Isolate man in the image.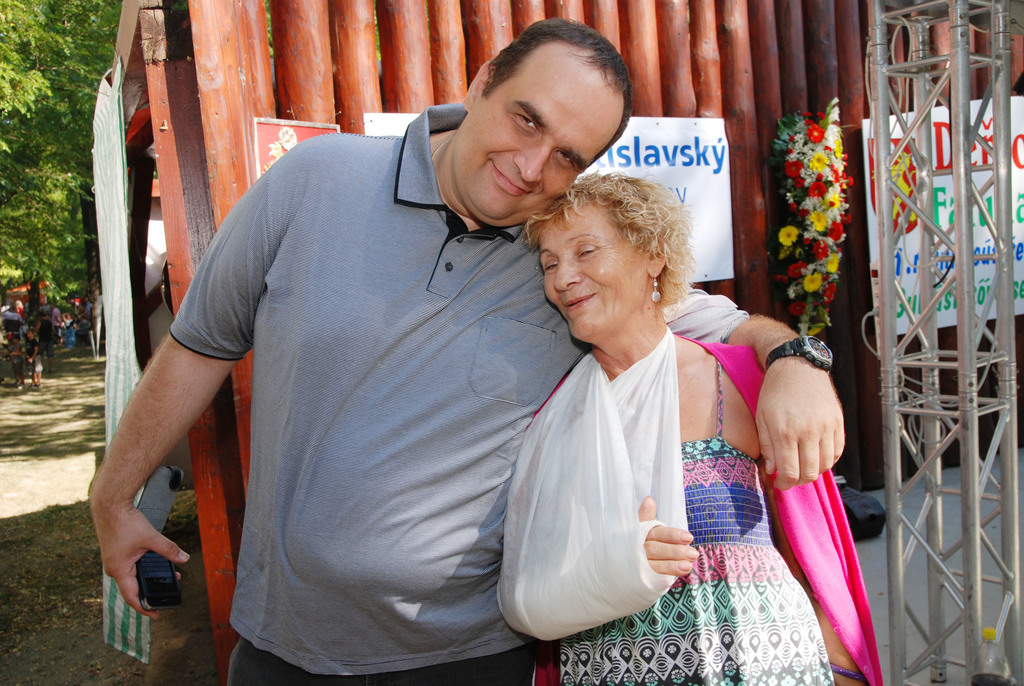
Isolated region: x1=90 y1=16 x2=845 y2=685.
